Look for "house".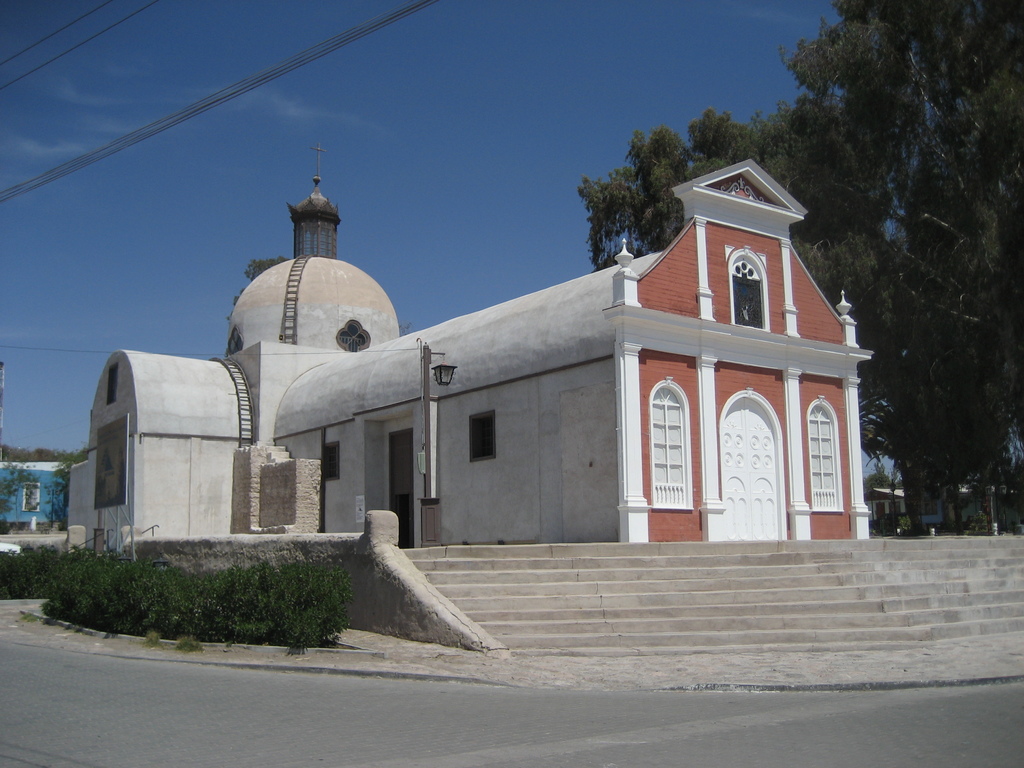
Found: <bbox>64, 148, 874, 543</bbox>.
